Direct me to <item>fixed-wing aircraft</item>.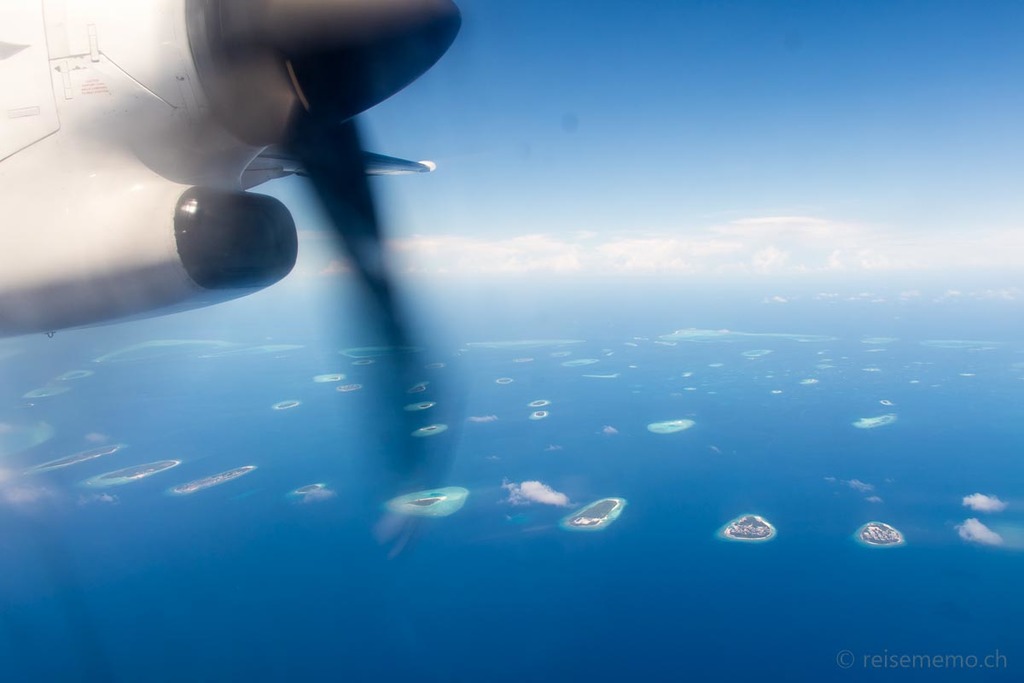
Direction: detection(0, 0, 469, 479).
